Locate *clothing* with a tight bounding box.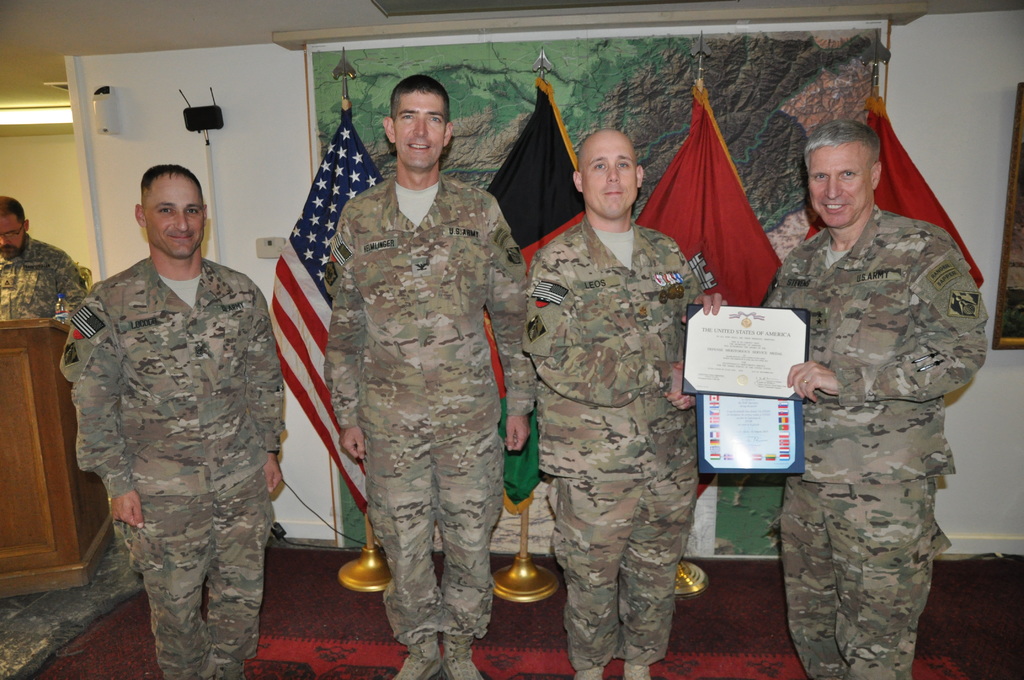
(55,254,283,679).
